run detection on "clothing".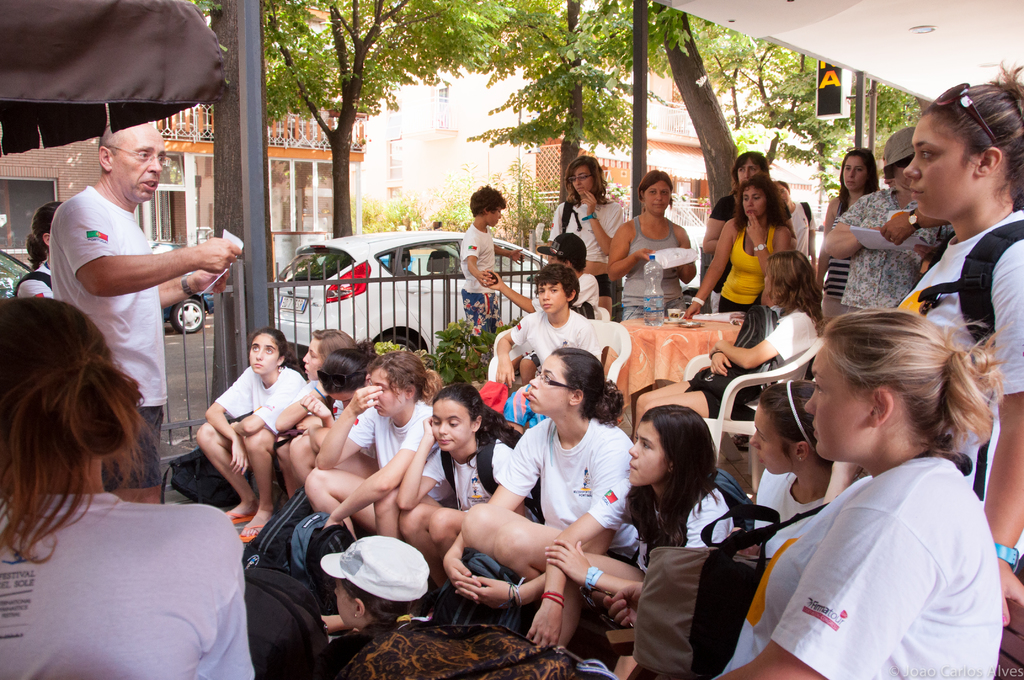
Result: pyautogui.locateOnScreen(509, 311, 602, 424).
